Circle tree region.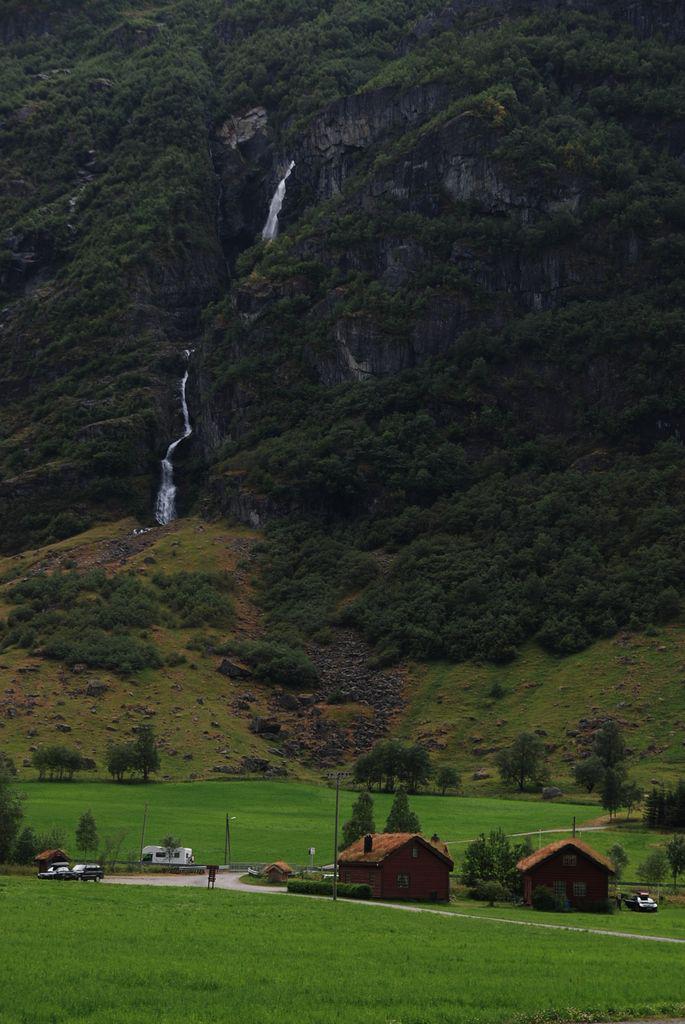
Region: box=[350, 735, 406, 790].
